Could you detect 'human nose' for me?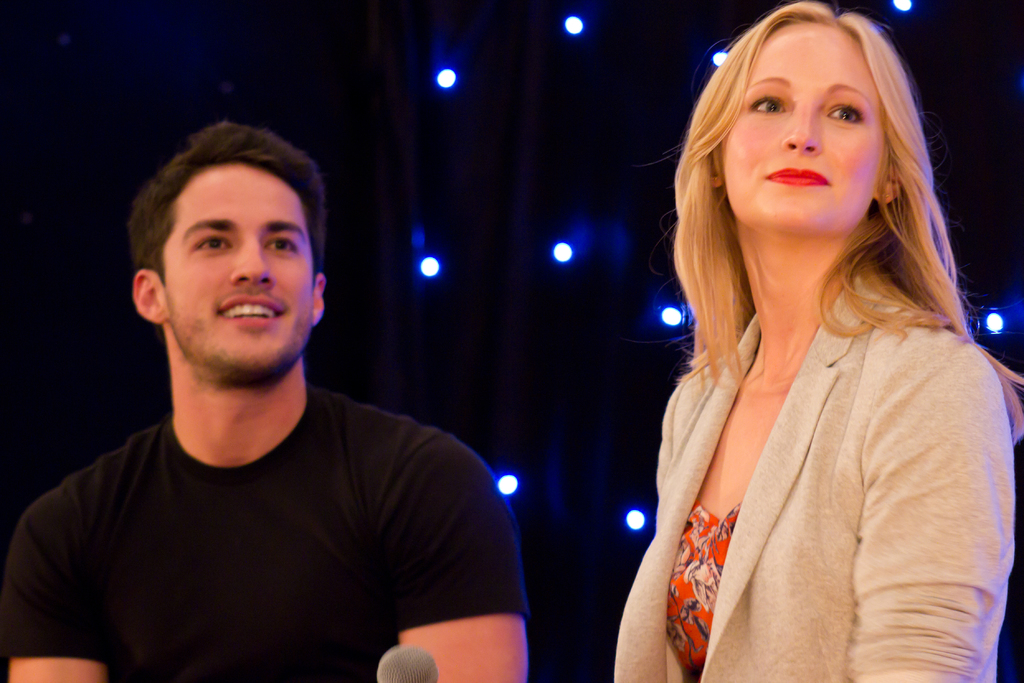
Detection result: detection(230, 240, 278, 288).
